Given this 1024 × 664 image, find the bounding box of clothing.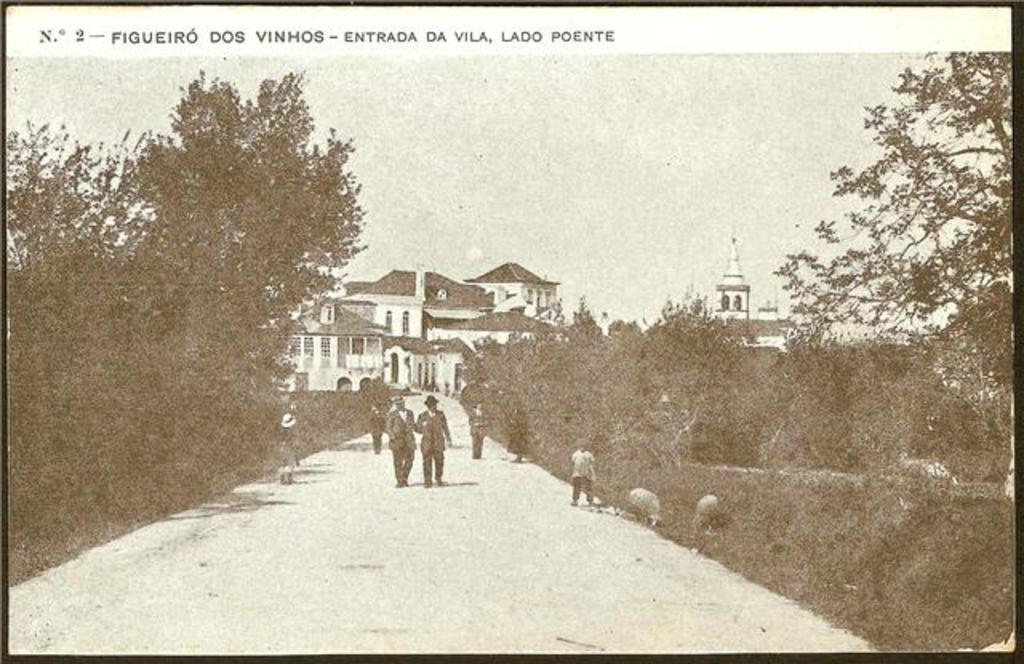
{"x1": 278, "y1": 424, "x2": 298, "y2": 483}.
